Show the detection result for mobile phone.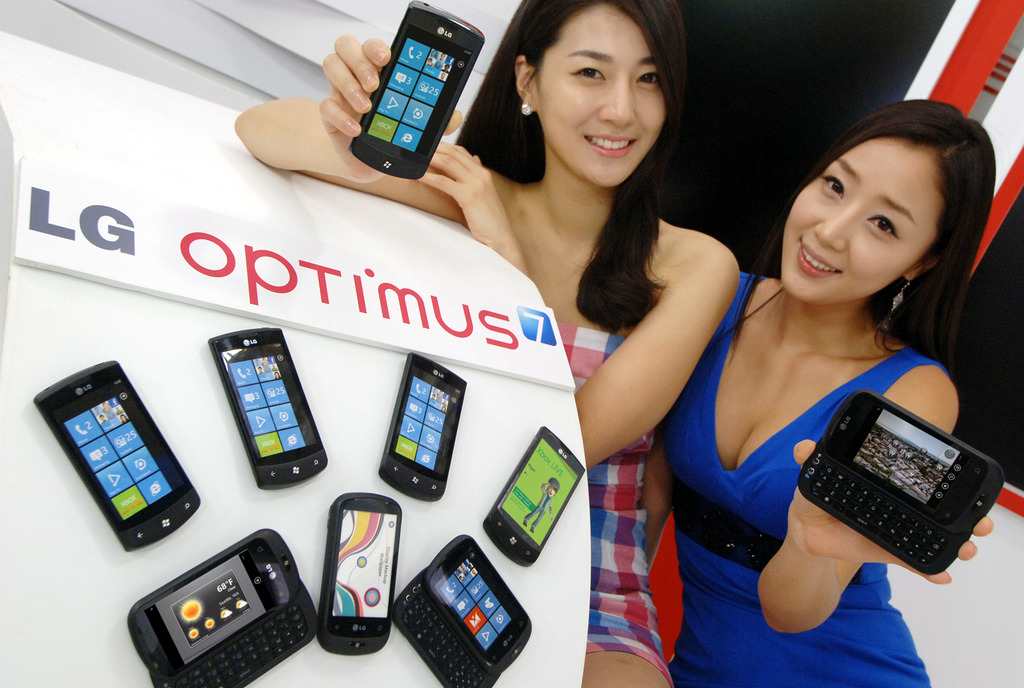
crop(348, 0, 479, 155).
